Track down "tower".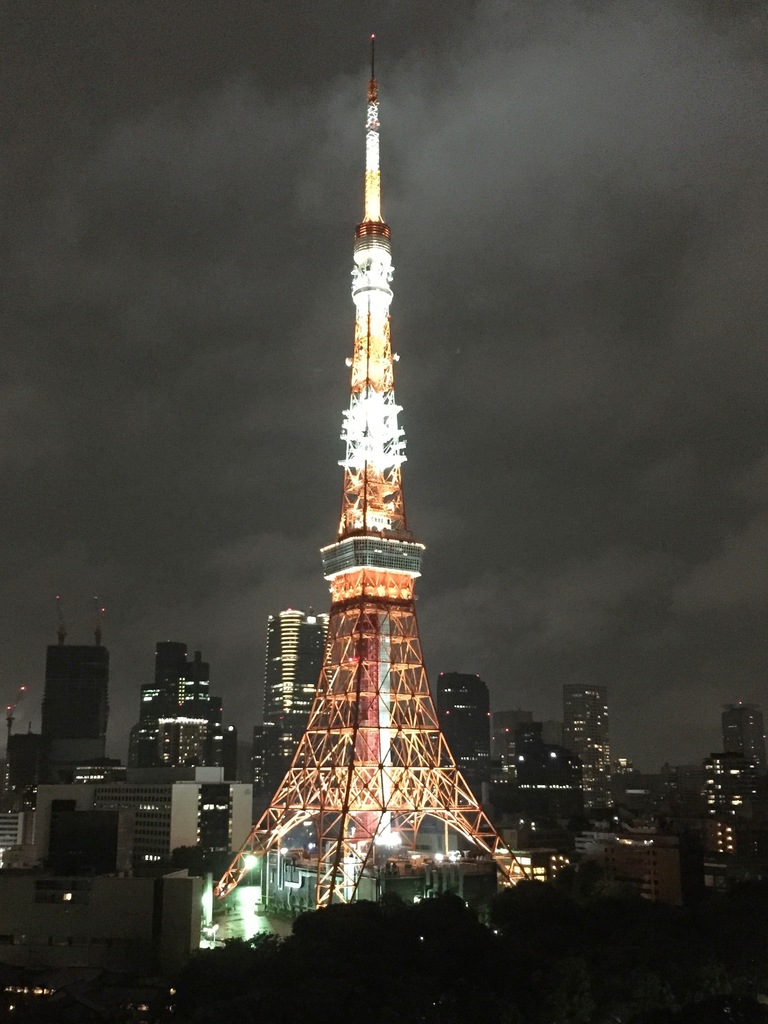
Tracked to l=262, t=607, r=329, b=736.
